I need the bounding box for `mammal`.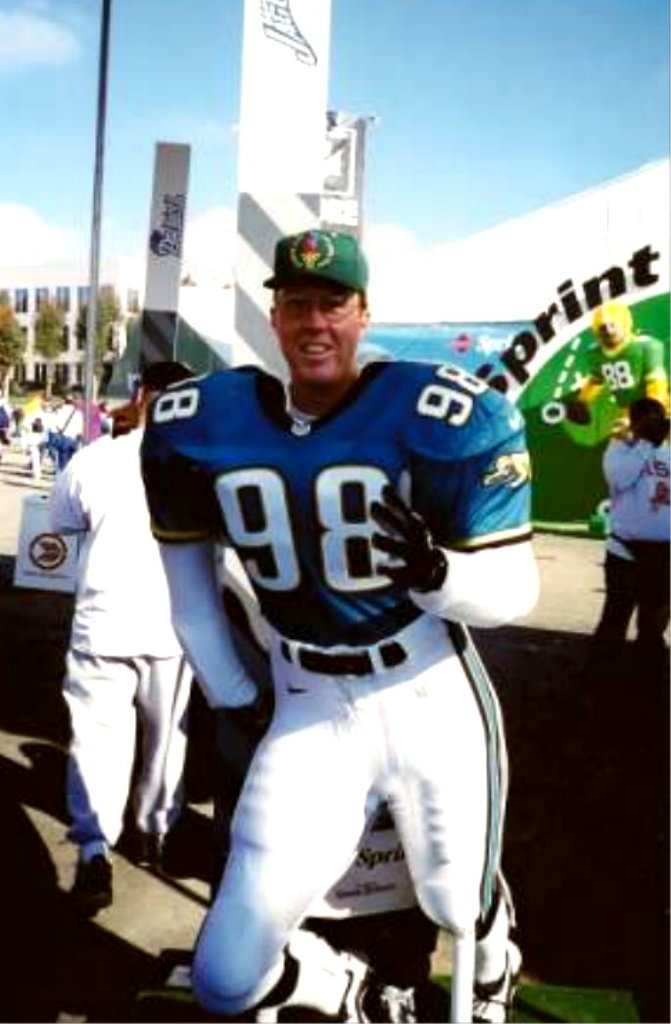
Here it is: 127/238/568/1016.
